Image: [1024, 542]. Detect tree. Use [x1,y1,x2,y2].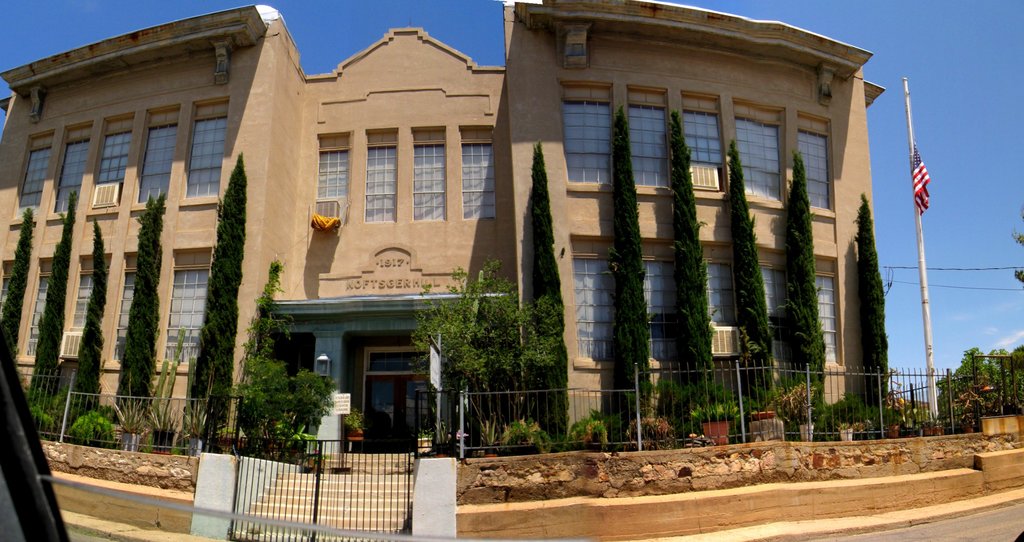
[29,189,79,404].
